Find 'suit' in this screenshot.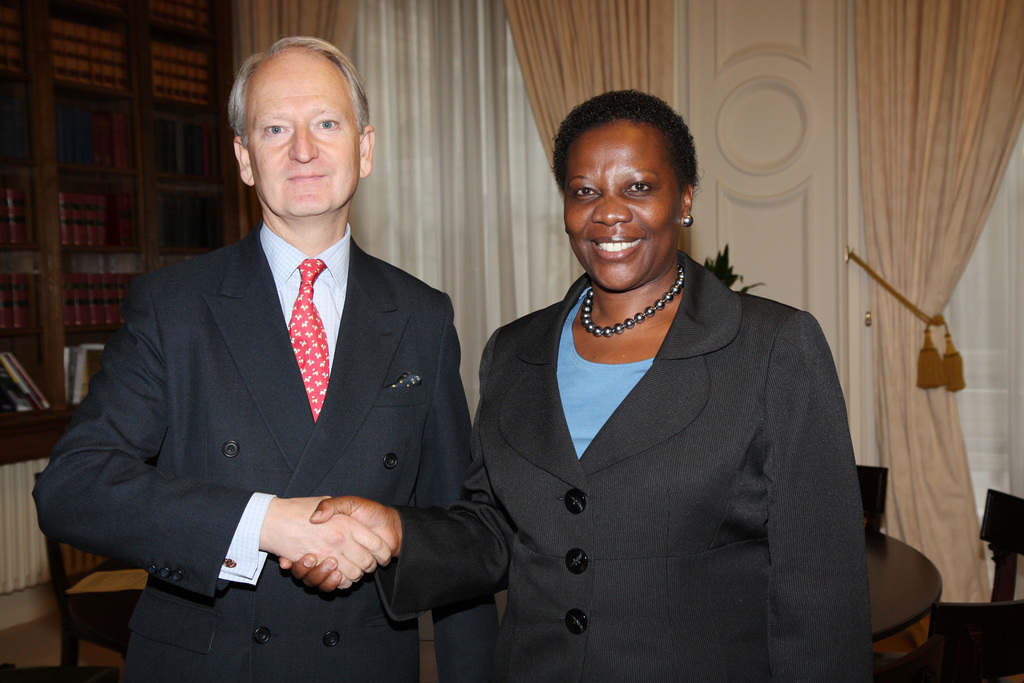
The bounding box for 'suit' is detection(31, 224, 501, 682).
